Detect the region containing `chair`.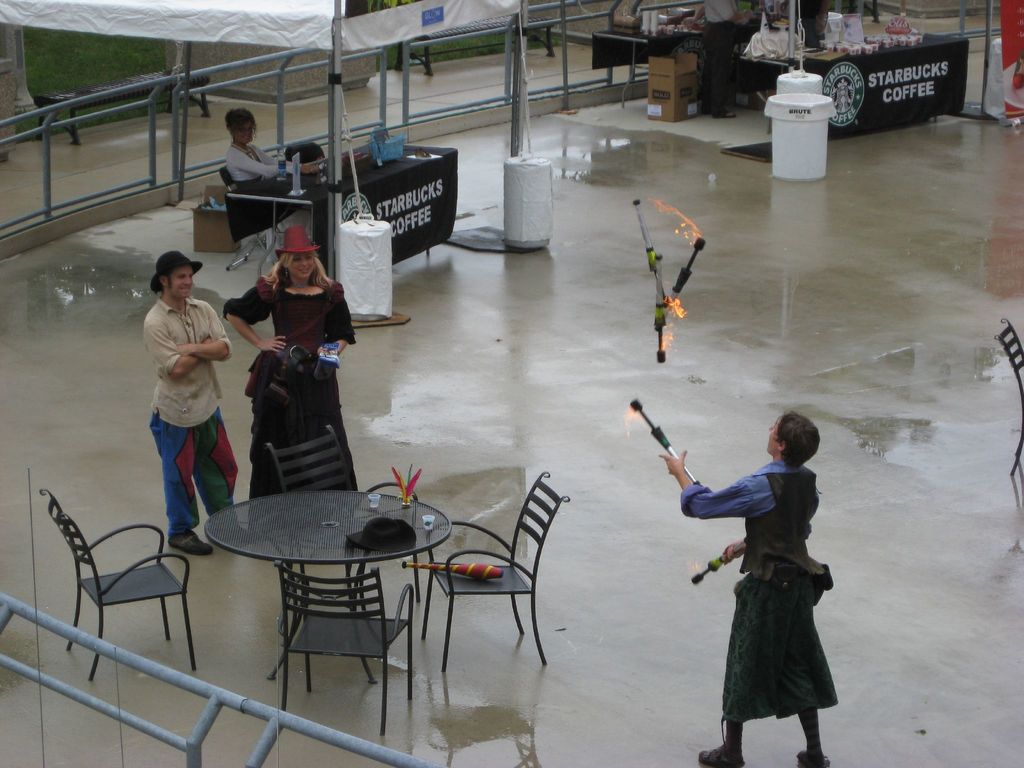
bbox(989, 317, 1023, 479).
